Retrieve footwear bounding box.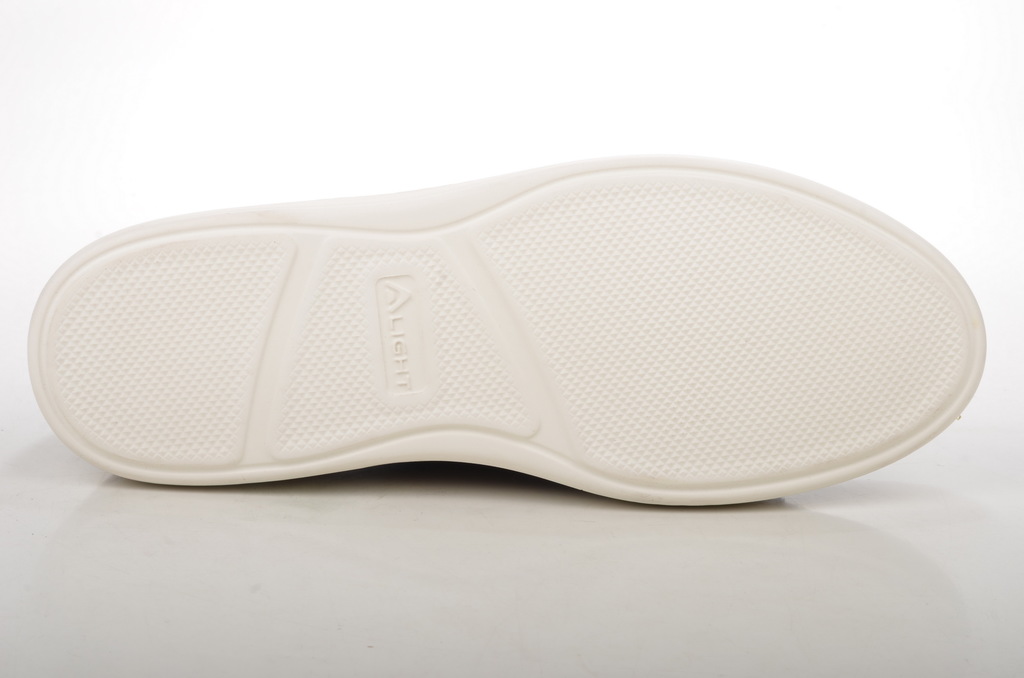
Bounding box: detection(0, 147, 1010, 520).
